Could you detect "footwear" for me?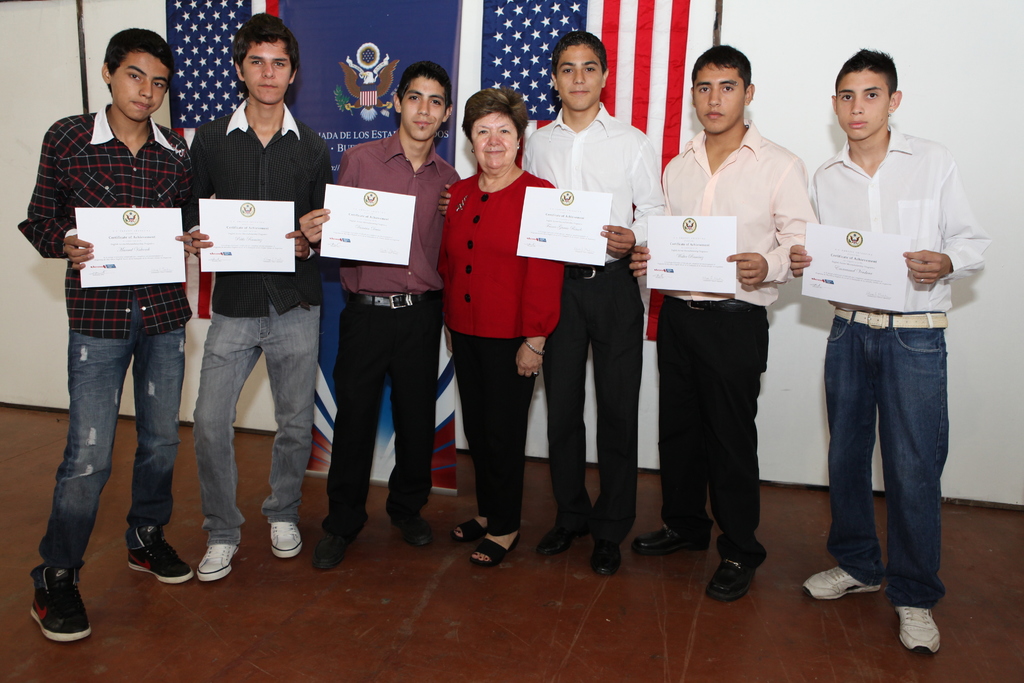
Detection result: left=470, top=536, right=525, bottom=572.
